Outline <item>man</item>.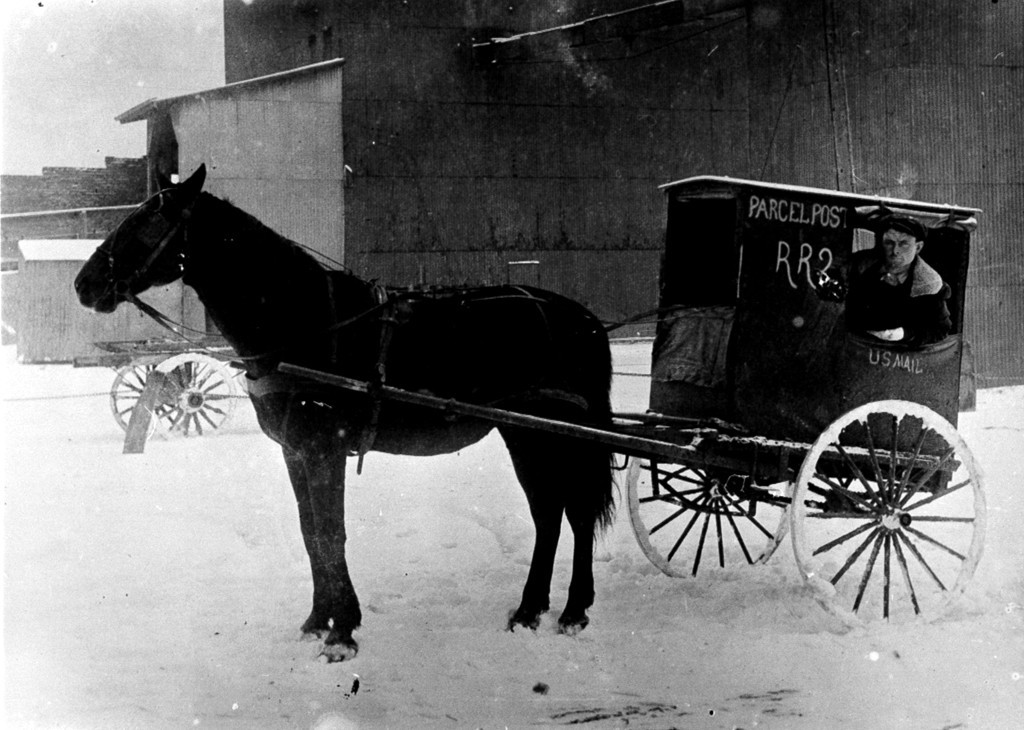
Outline: 850:211:973:368.
